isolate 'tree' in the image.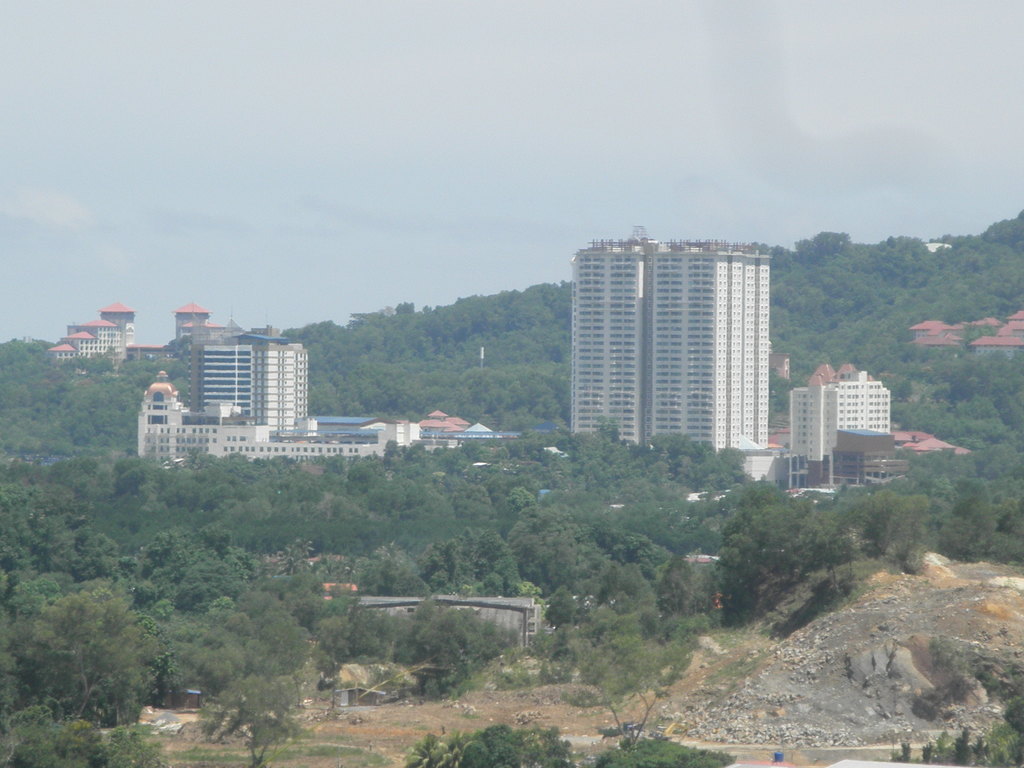
Isolated region: 627, 438, 687, 504.
